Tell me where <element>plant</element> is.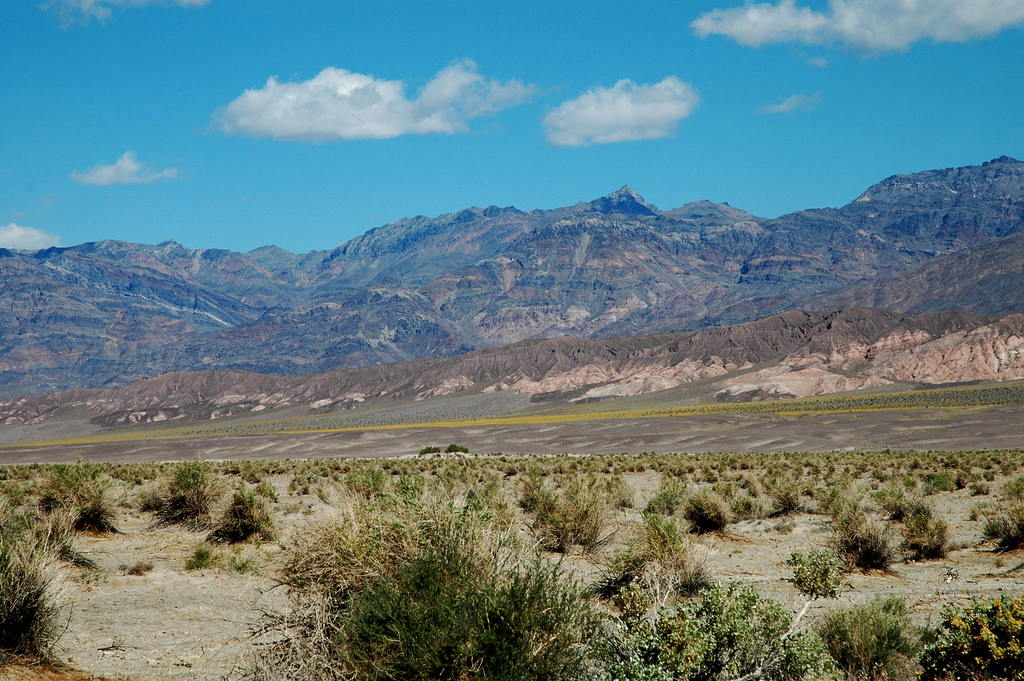
<element>plant</element> is at bbox(780, 545, 857, 596).
